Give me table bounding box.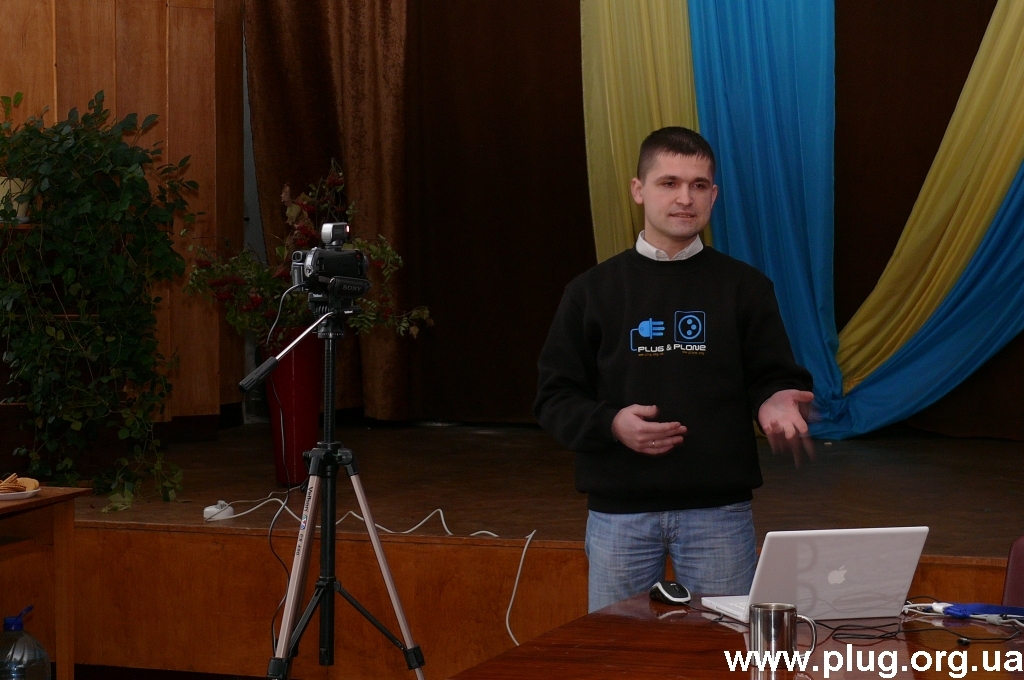
l=434, t=589, r=1023, b=679.
